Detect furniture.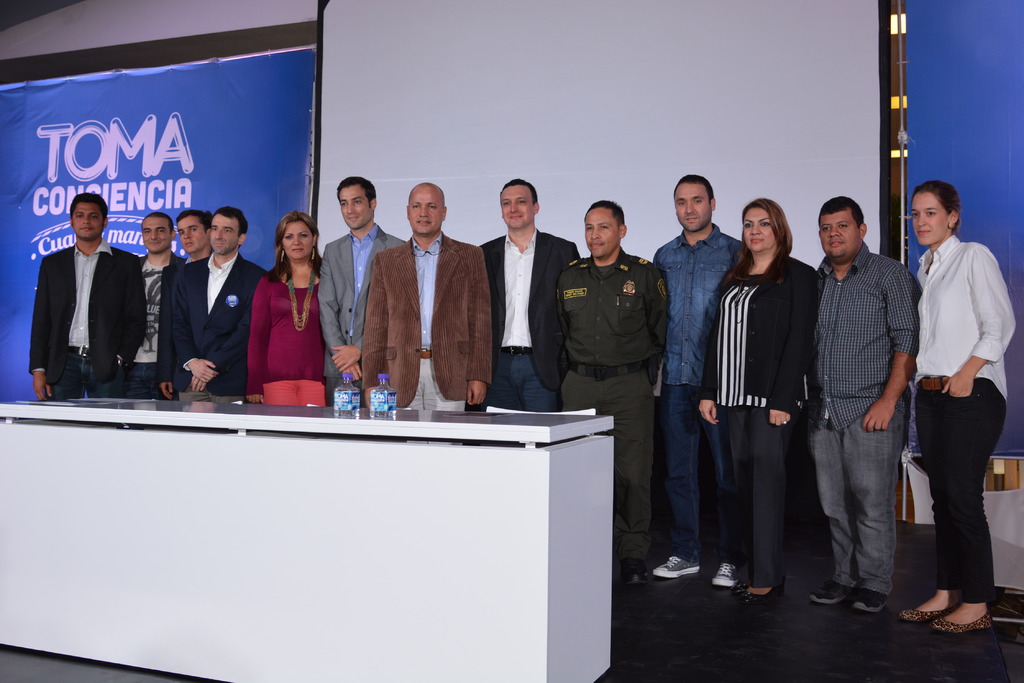
Detected at rect(0, 396, 611, 682).
